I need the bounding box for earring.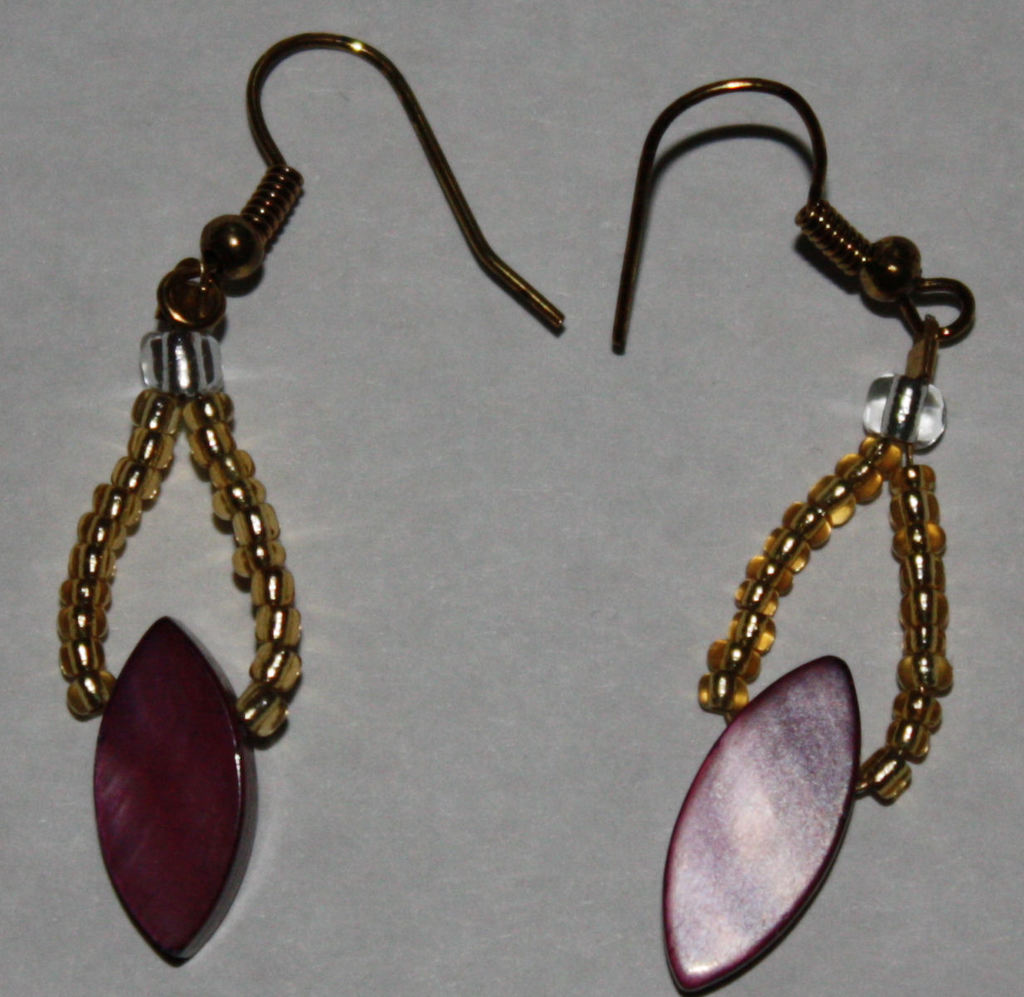
Here it is: locate(54, 31, 563, 972).
